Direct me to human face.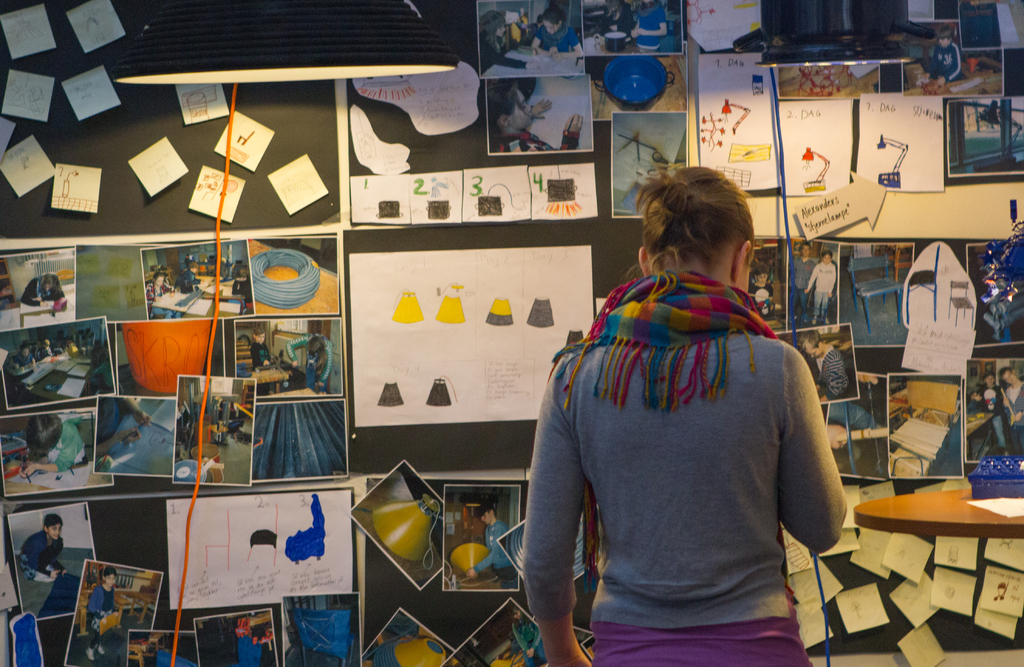
Direction: Rect(44, 341, 49, 343).
